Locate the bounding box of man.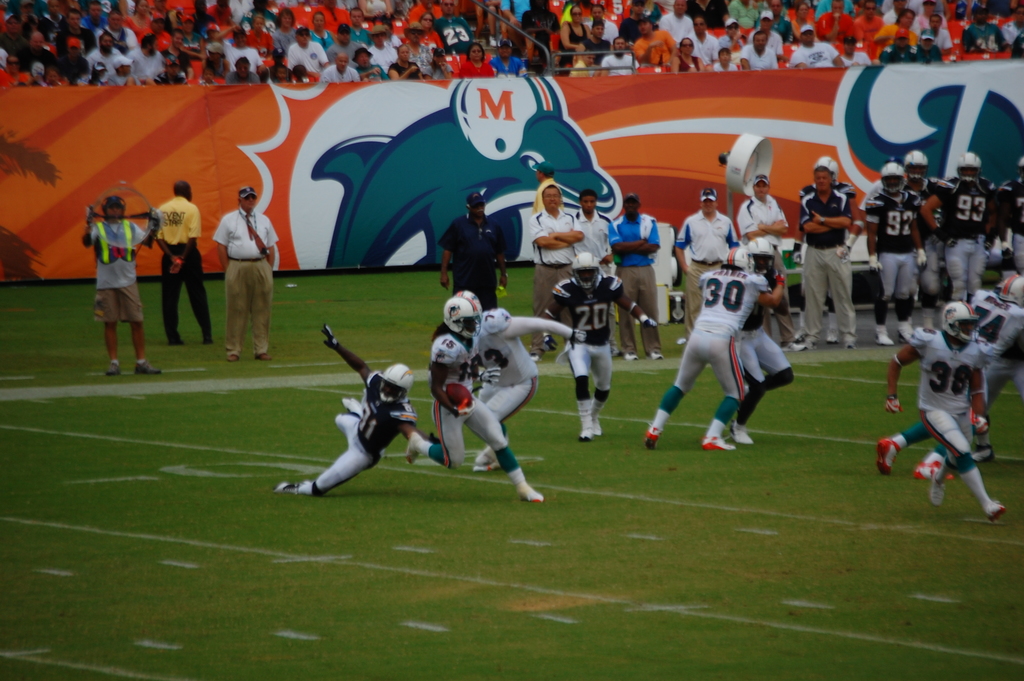
Bounding box: (x1=659, y1=3, x2=692, y2=42).
